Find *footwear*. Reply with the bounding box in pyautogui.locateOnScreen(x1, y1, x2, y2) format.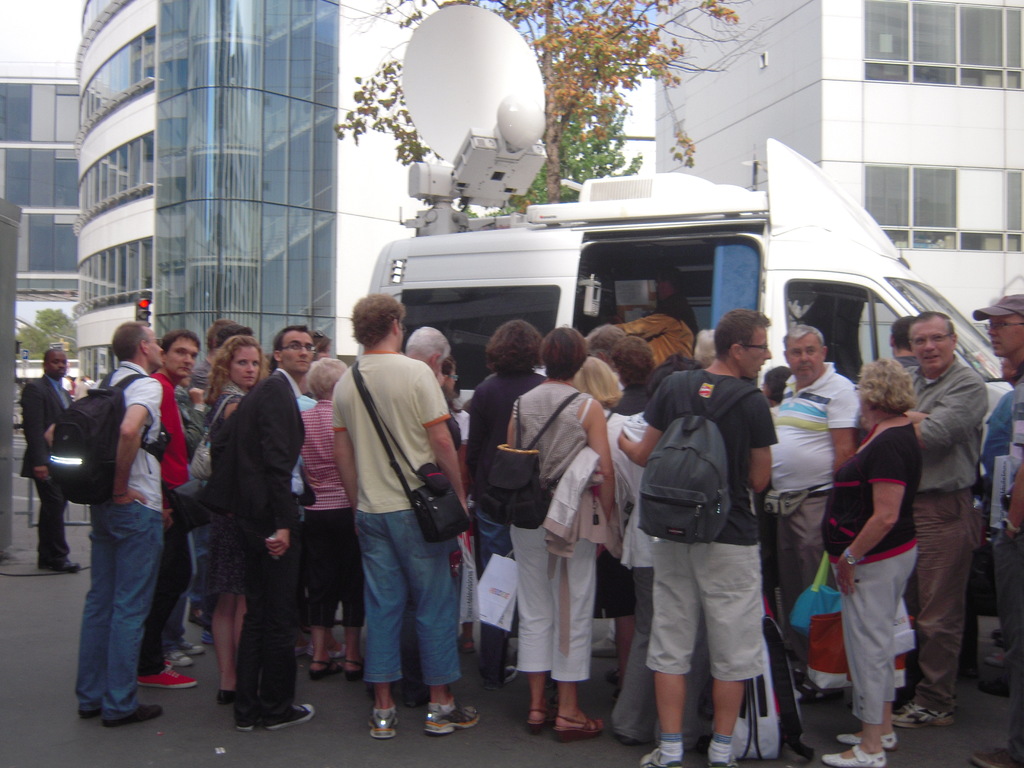
pyautogui.locateOnScreen(423, 701, 483, 735).
